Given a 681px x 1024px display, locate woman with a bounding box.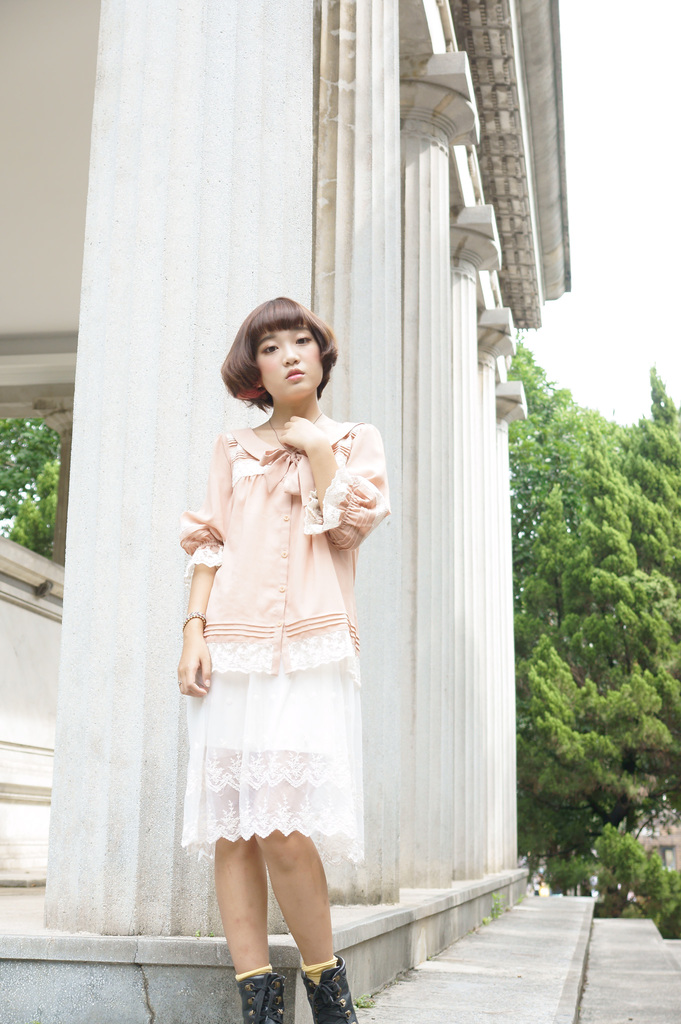
Located: (172,293,395,1023).
